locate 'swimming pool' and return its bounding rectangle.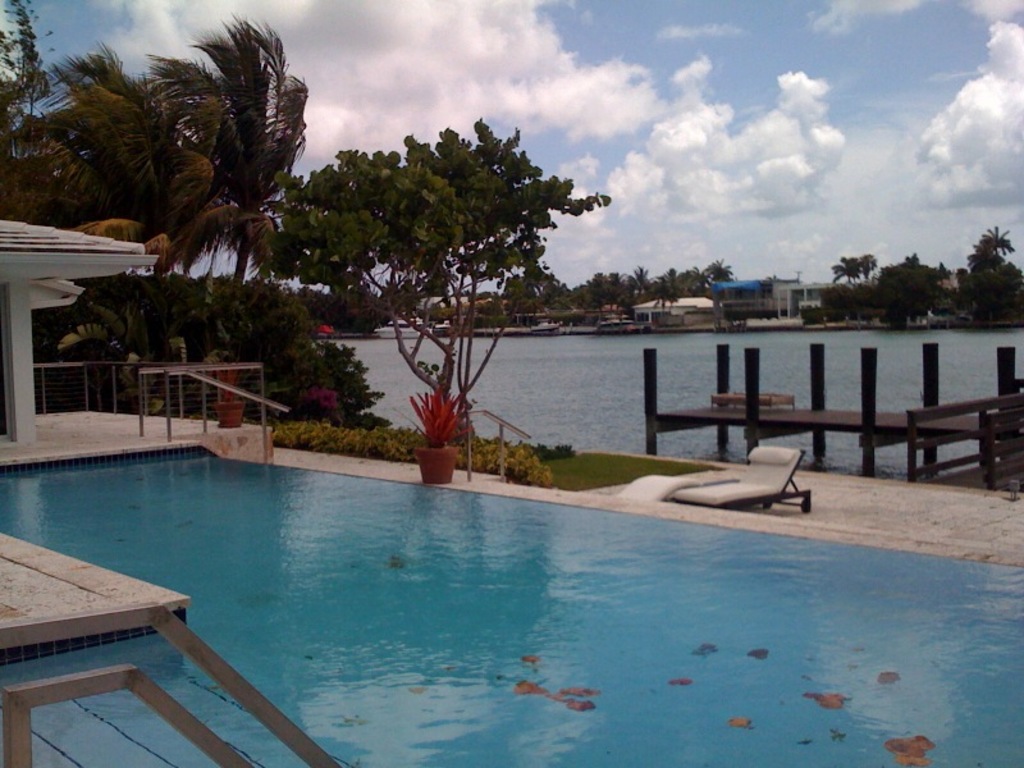
5/410/940/749.
